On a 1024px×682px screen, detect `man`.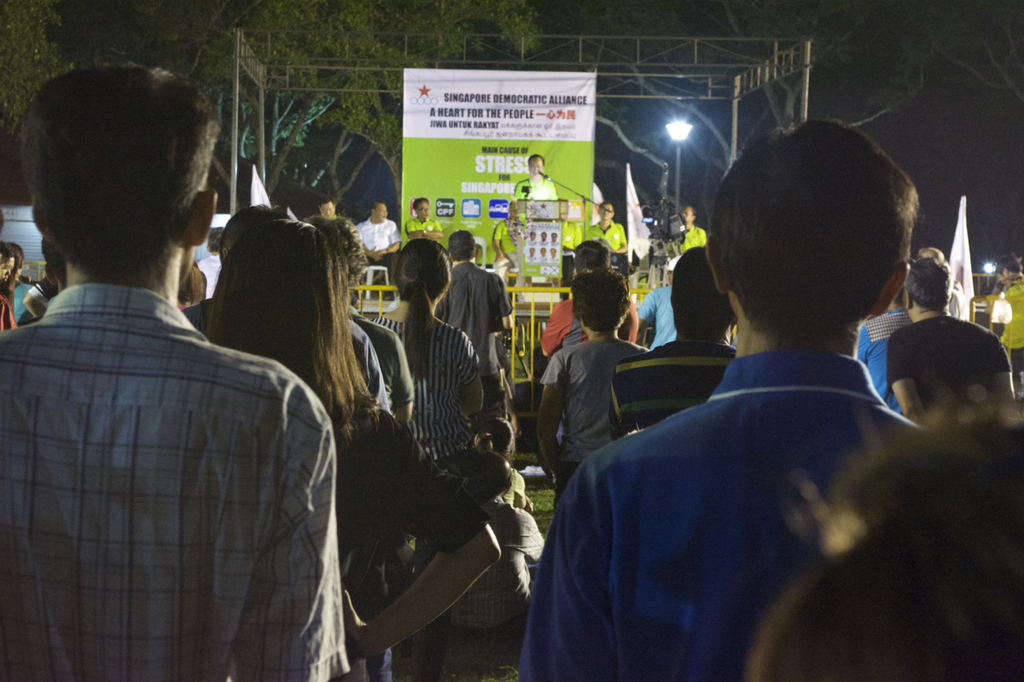
rect(550, 197, 591, 262).
